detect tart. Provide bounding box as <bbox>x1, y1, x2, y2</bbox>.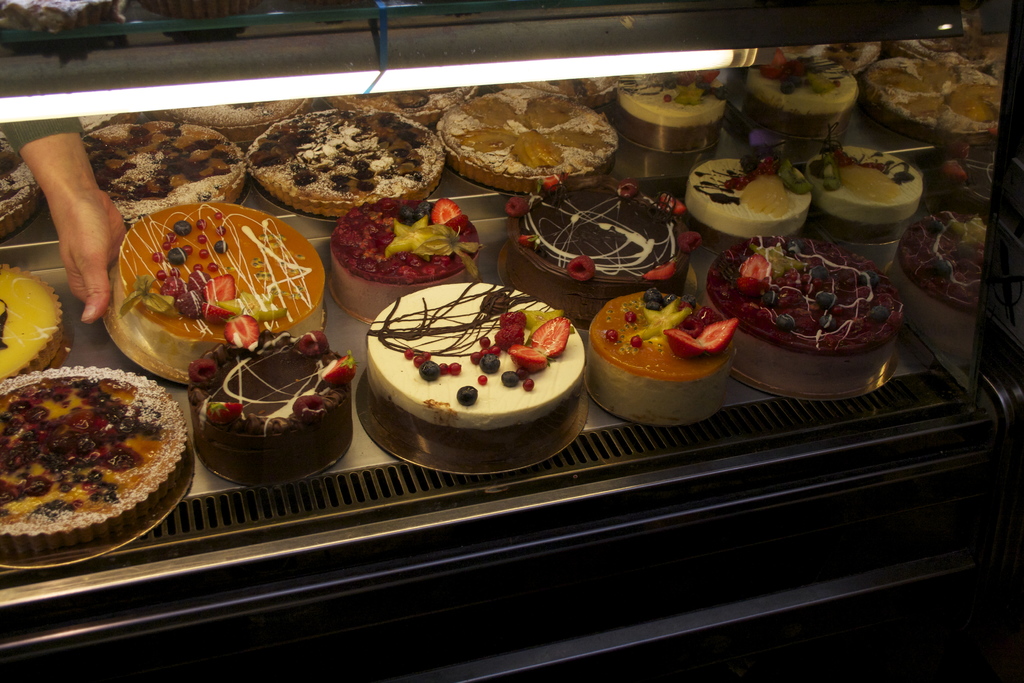
<bbox>0, 129, 42, 239</bbox>.
